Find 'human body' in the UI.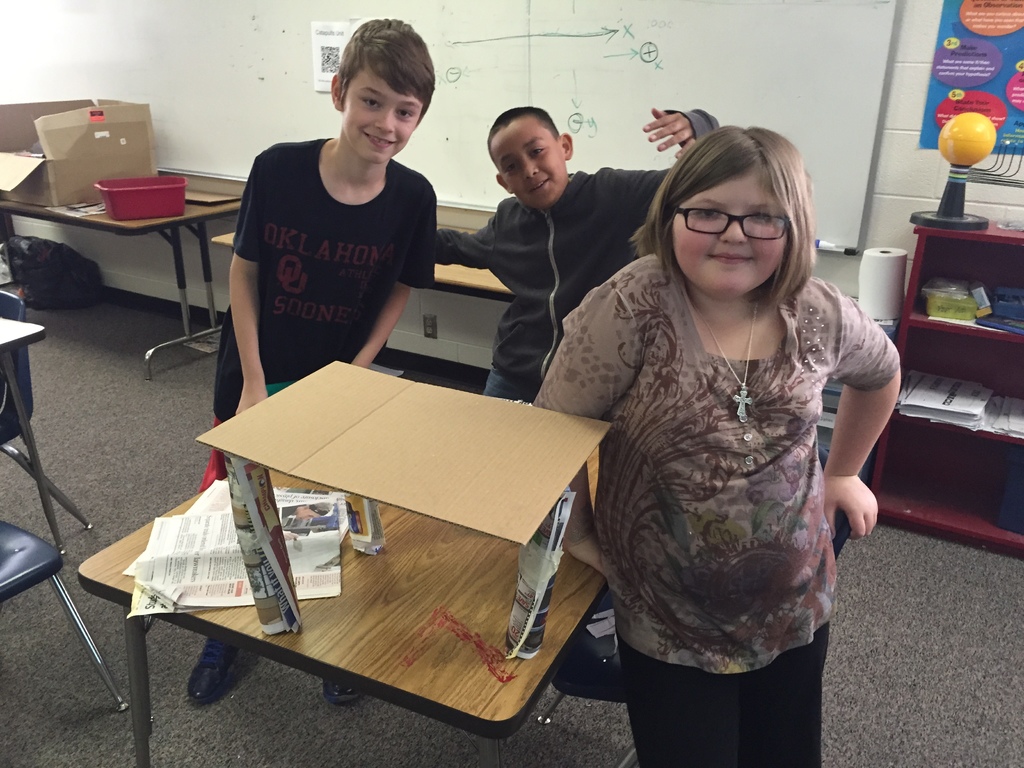
UI element at l=190, t=132, r=439, b=703.
